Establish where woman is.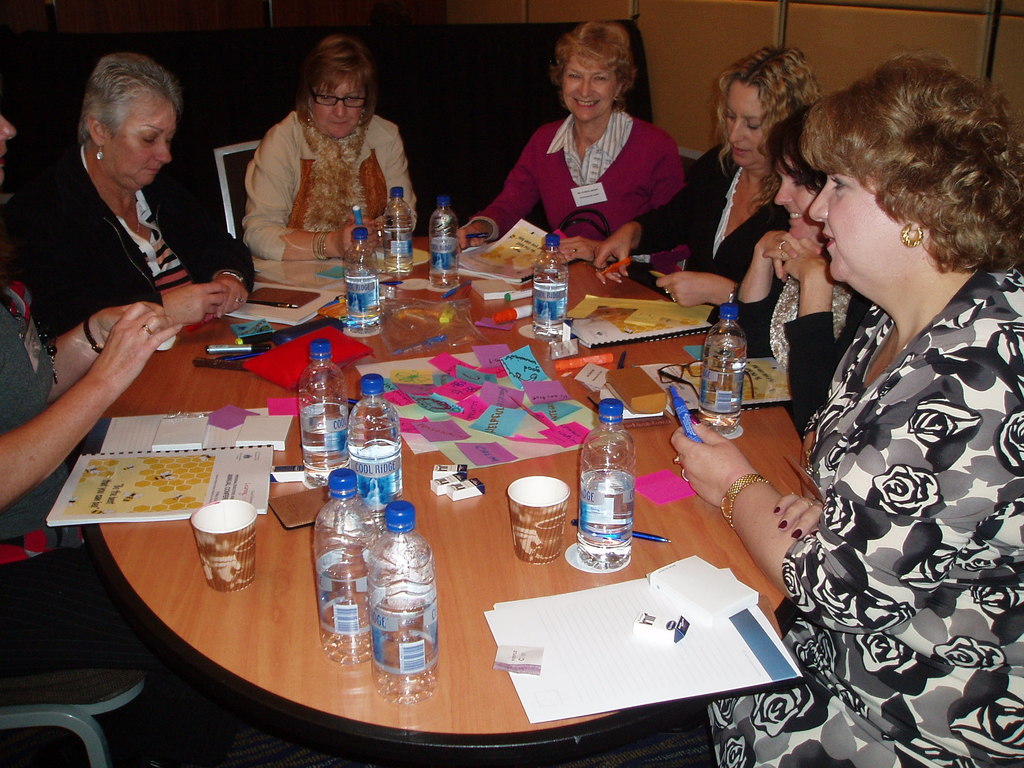
Established at bbox(454, 21, 686, 264).
